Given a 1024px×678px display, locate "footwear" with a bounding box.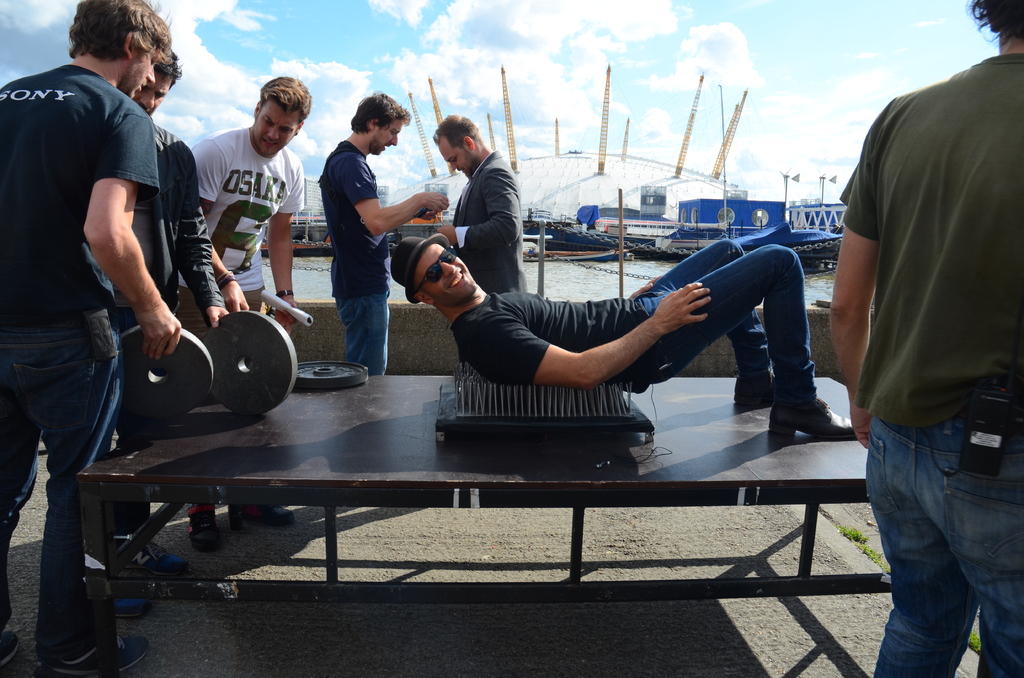
Located: rect(129, 540, 190, 576).
